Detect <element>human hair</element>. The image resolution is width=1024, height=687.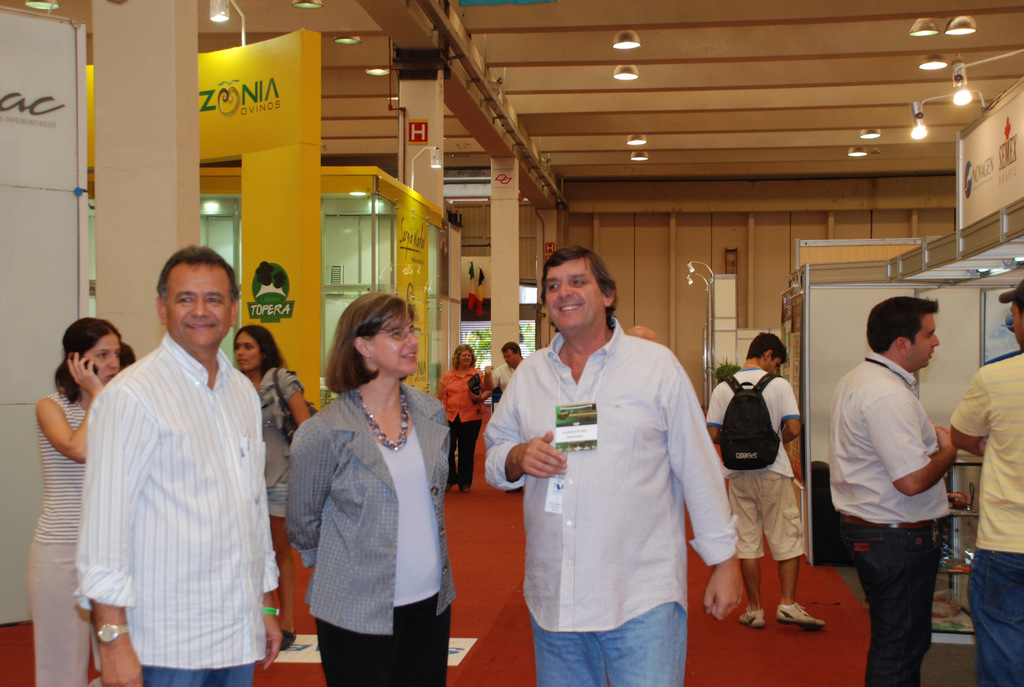
(left=156, top=241, right=239, bottom=298).
